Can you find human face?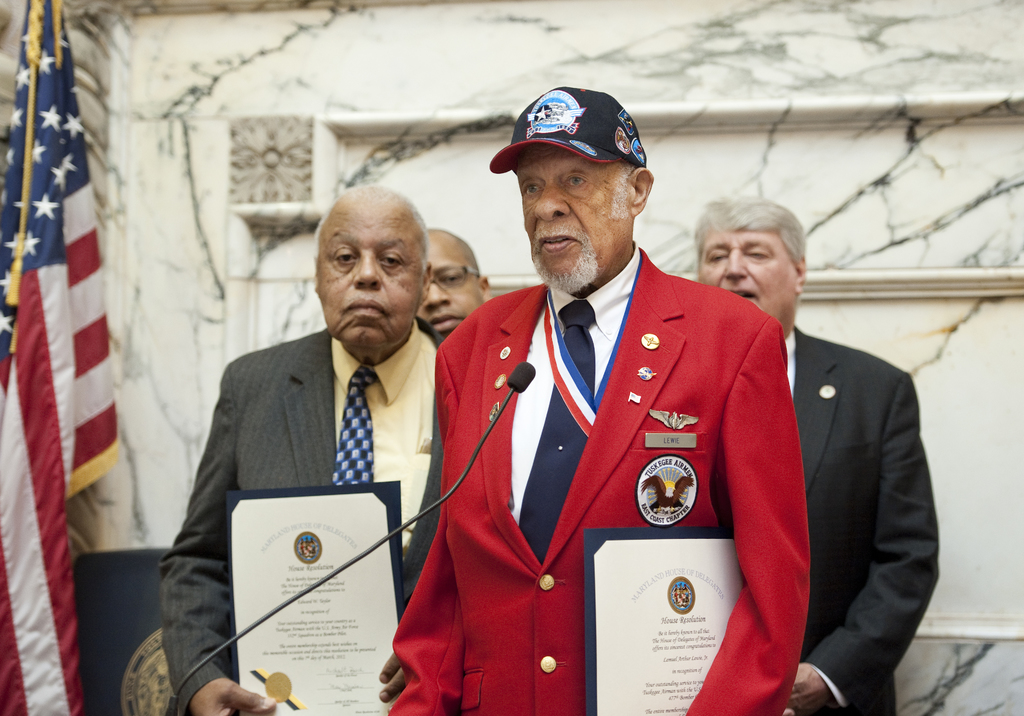
Yes, bounding box: rect(702, 229, 796, 318).
